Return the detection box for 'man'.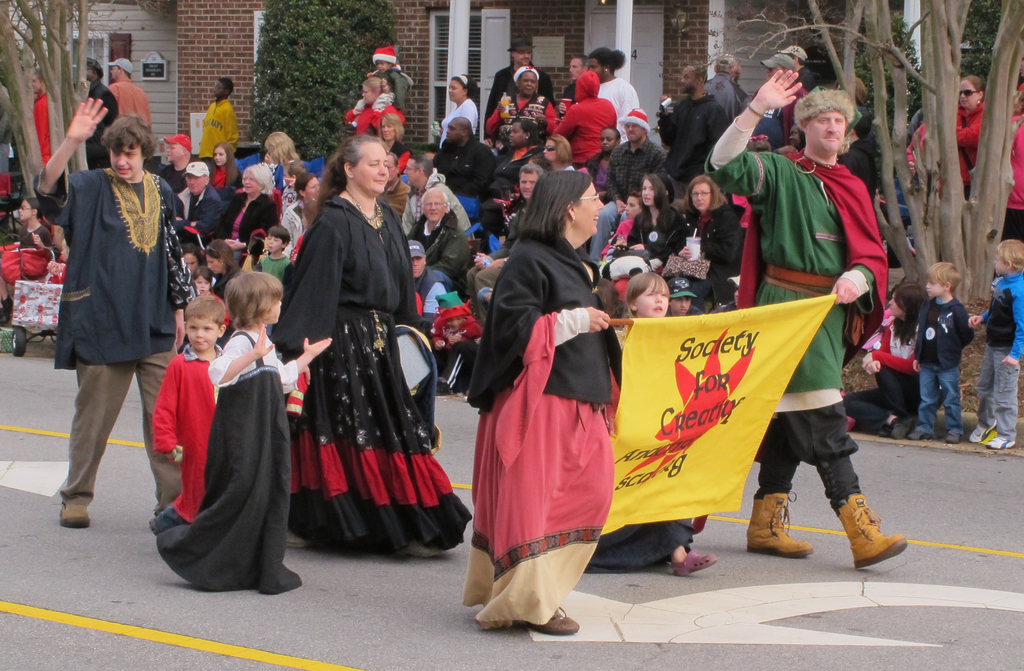
[x1=555, y1=53, x2=590, y2=114].
